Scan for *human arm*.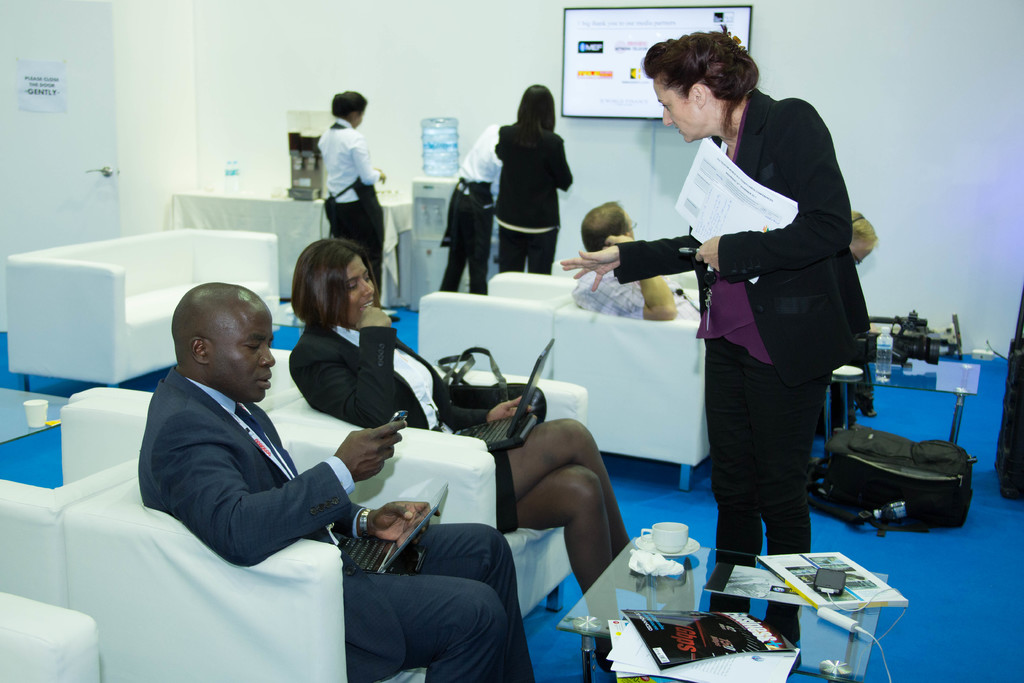
Scan result: {"x1": 297, "y1": 331, "x2": 407, "y2": 428}.
